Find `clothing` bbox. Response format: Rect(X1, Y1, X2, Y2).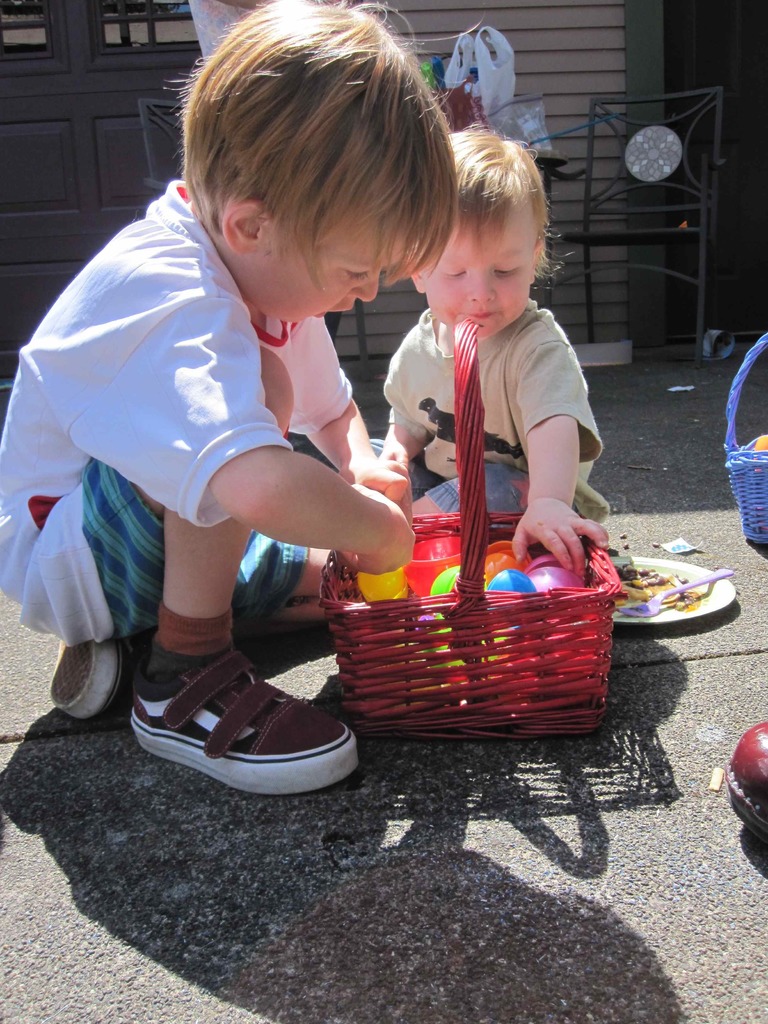
Rect(55, 170, 416, 659).
